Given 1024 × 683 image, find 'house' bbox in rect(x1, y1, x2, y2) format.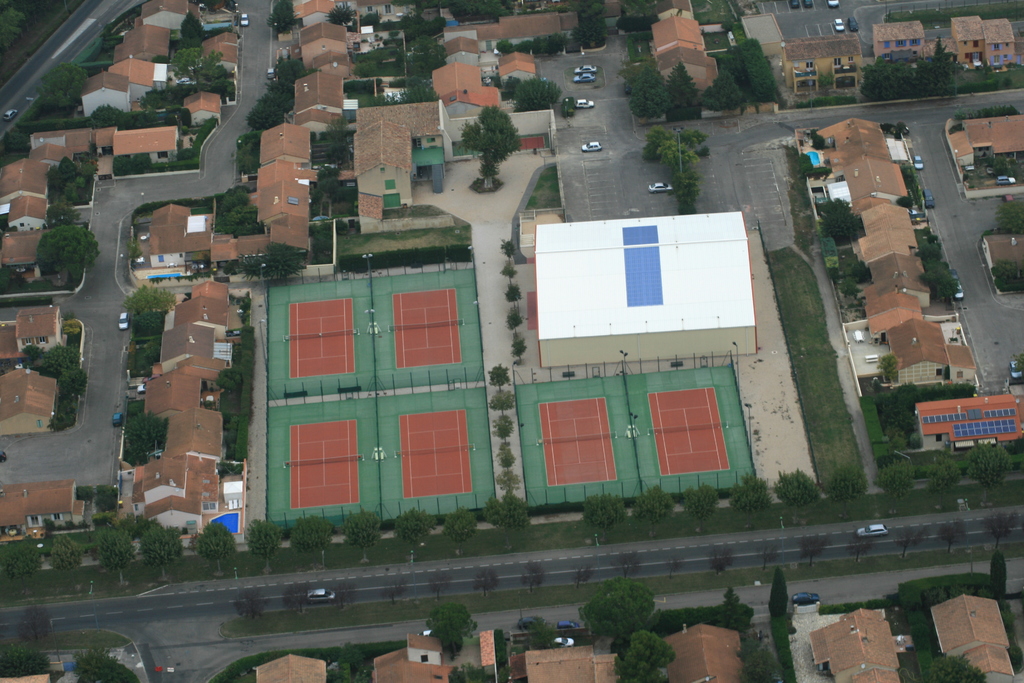
rect(921, 15, 1016, 57).
